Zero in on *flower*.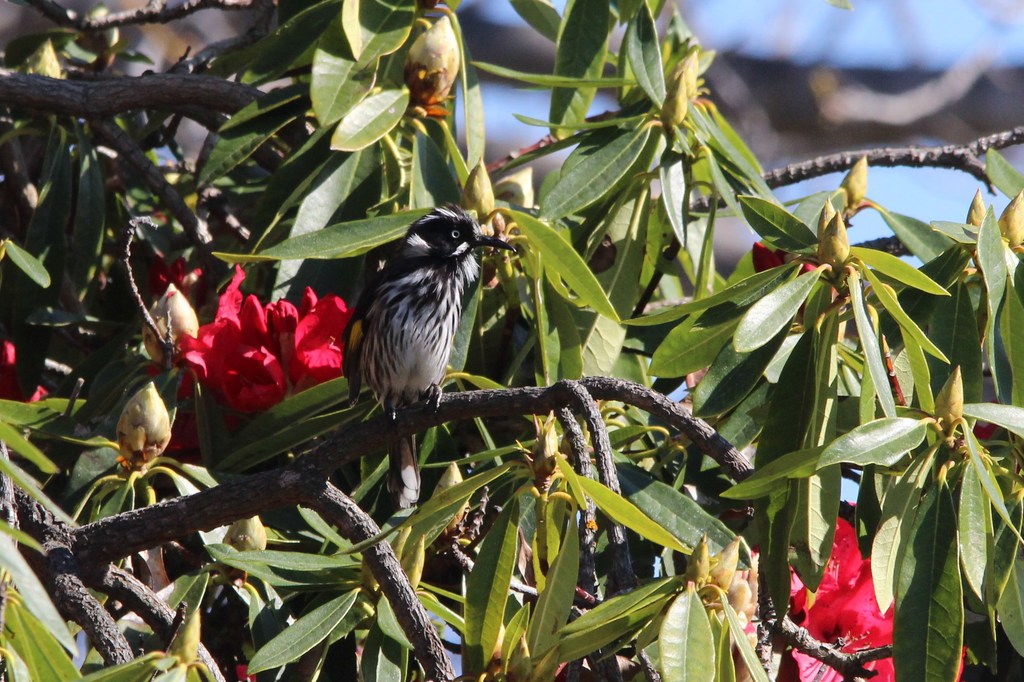
Zeroed in: detection(171, 263, 346, 416).
